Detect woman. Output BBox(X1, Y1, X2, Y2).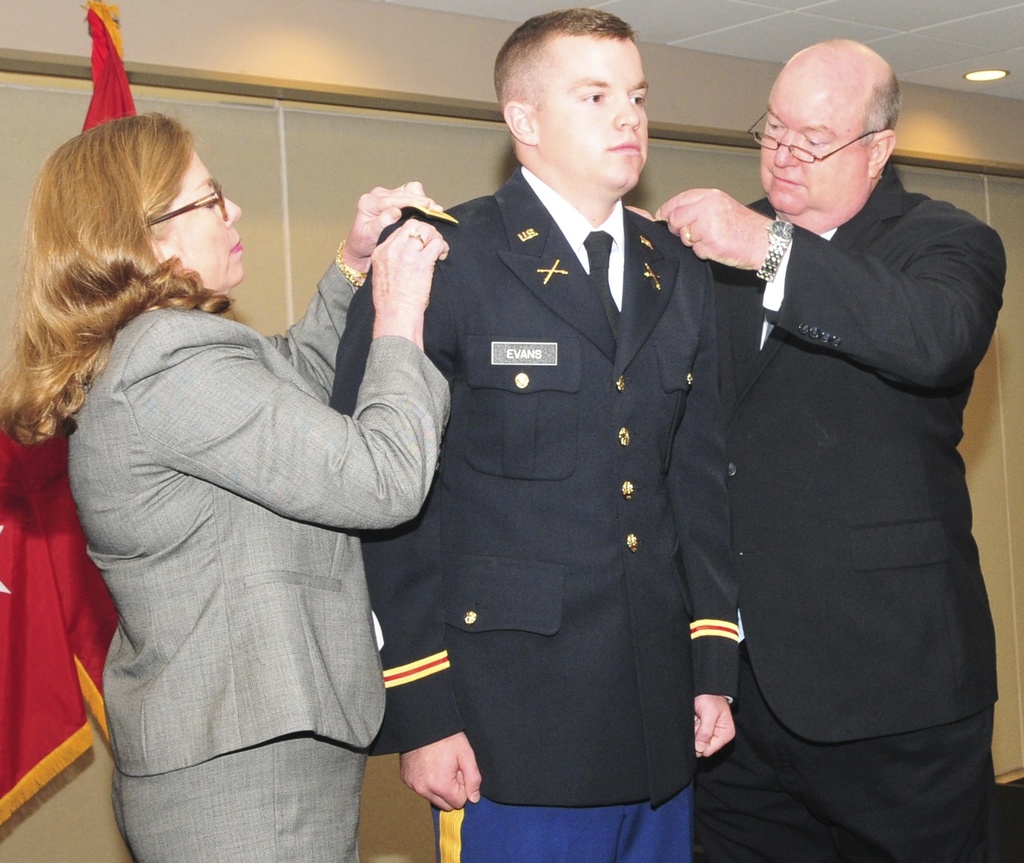
BBox(36, 90, 433, 856).
